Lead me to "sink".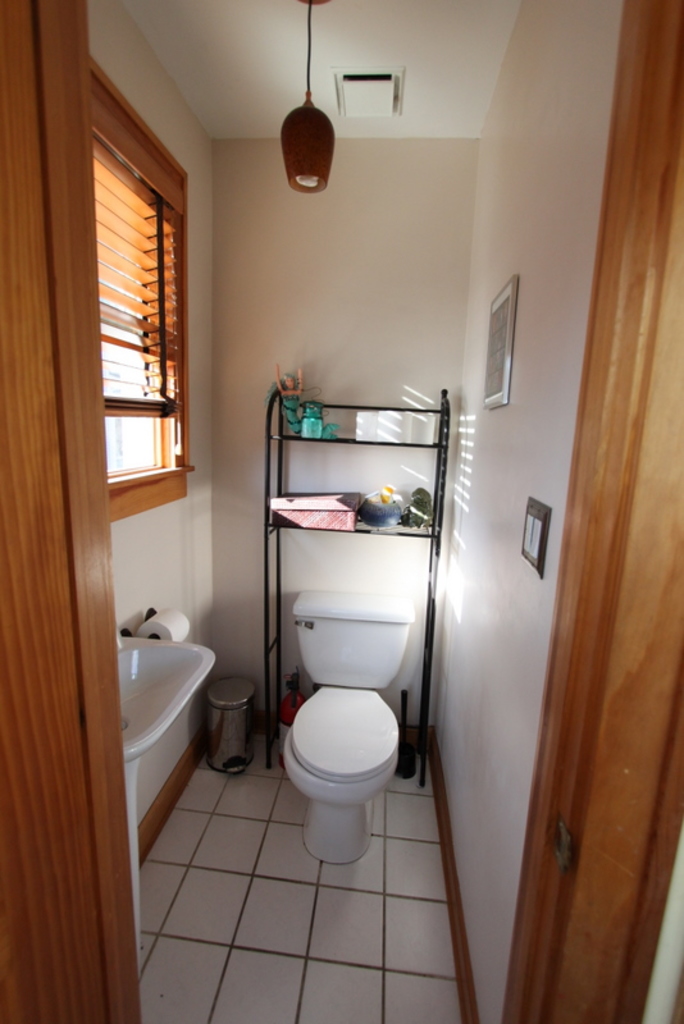
Lead to [left=114, top=627, right=218, bottom=765].
